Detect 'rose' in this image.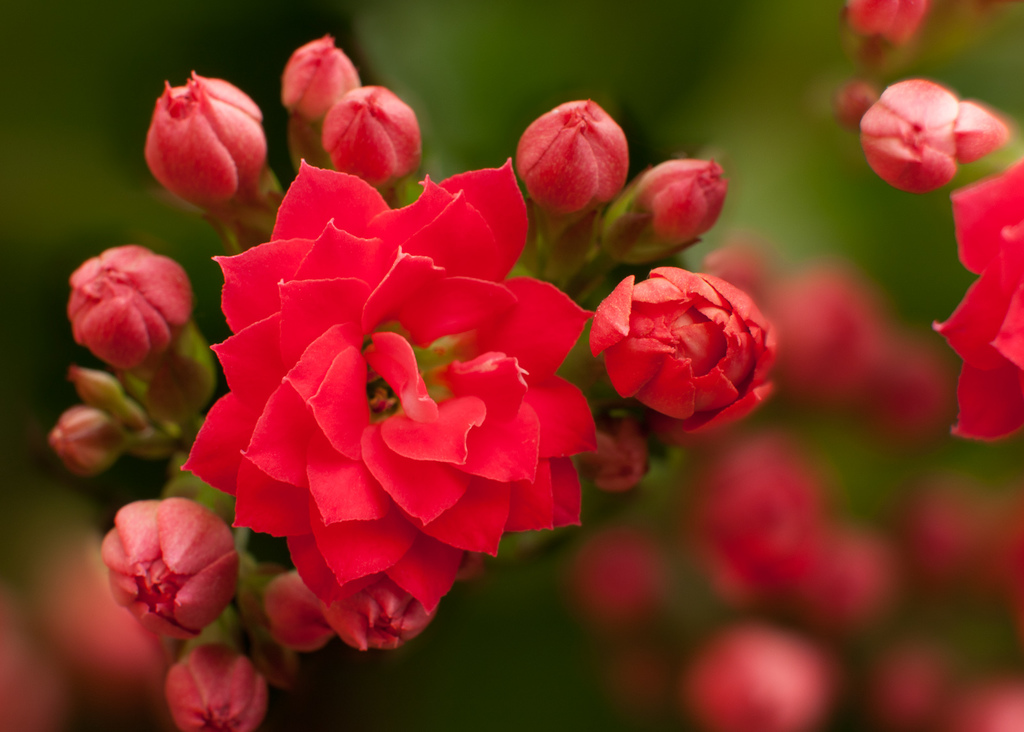
Detection: box=[931, 153, 1023, 450].
